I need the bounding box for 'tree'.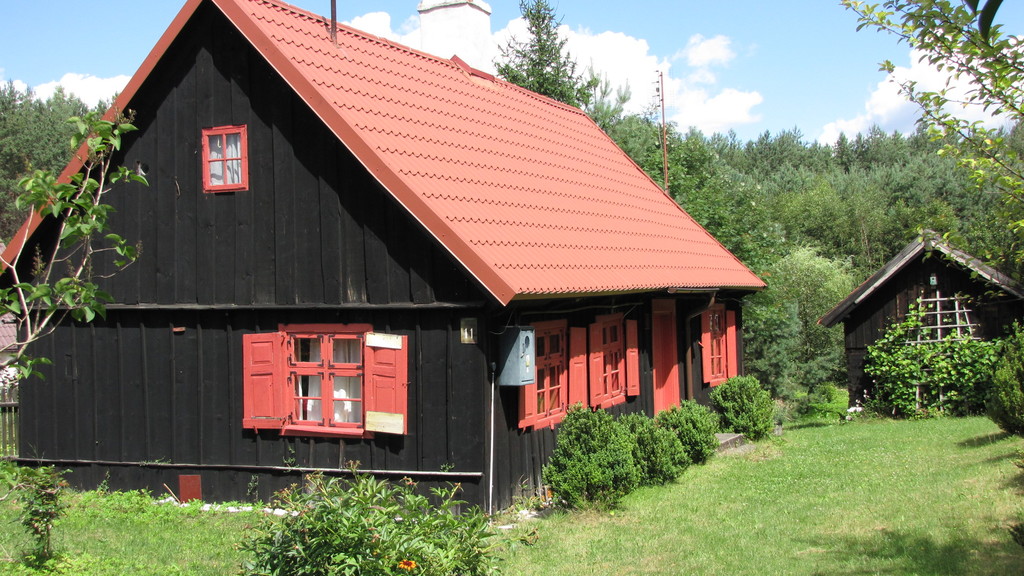
Here it is: 721:126:840:161.
